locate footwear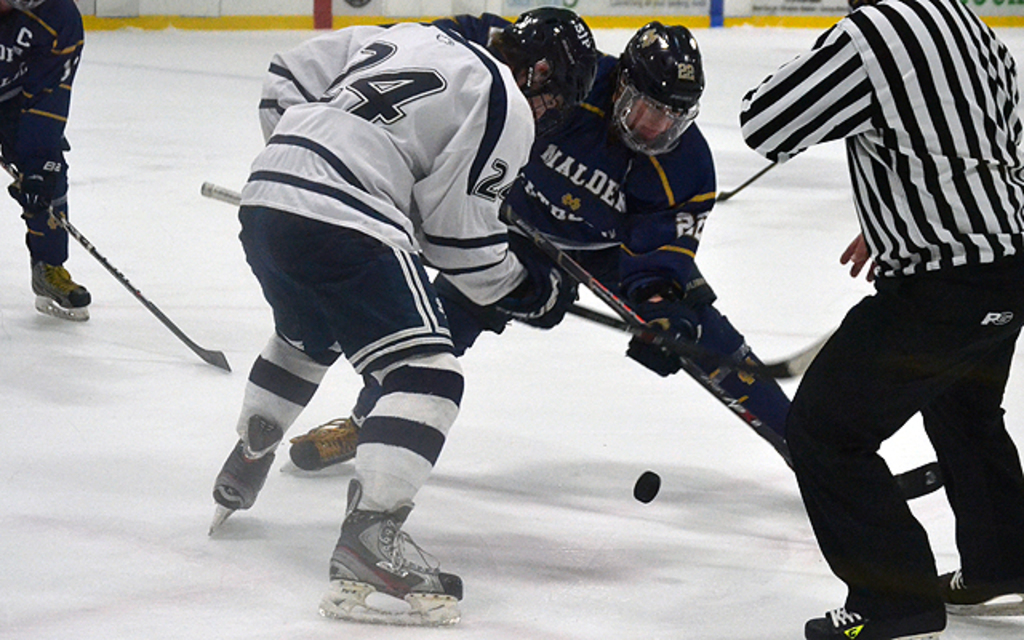
l=26, t=235, r=98, b=323
